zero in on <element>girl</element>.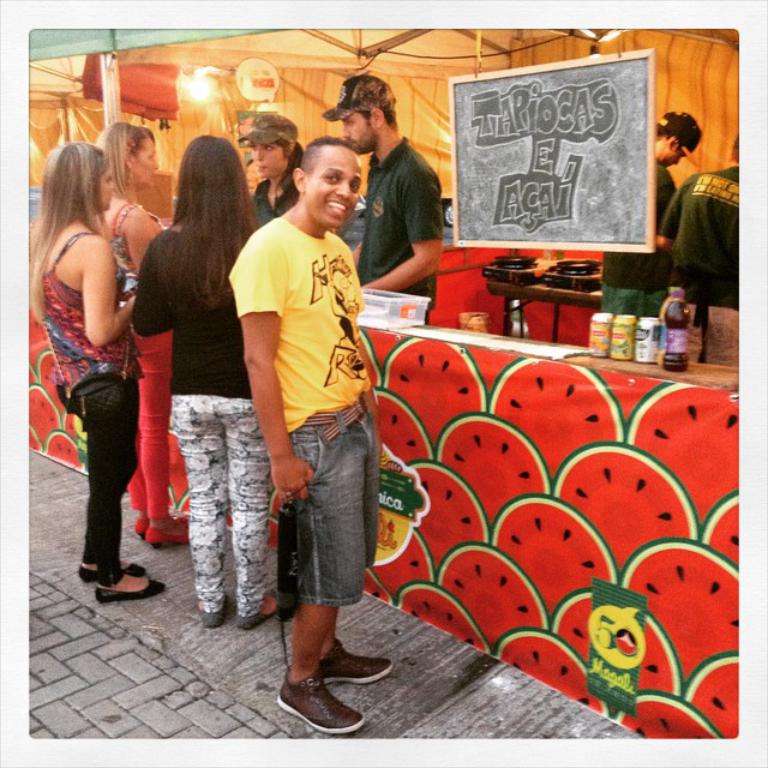
Zeroed in: bbox=(235, 100, 304, 230).
